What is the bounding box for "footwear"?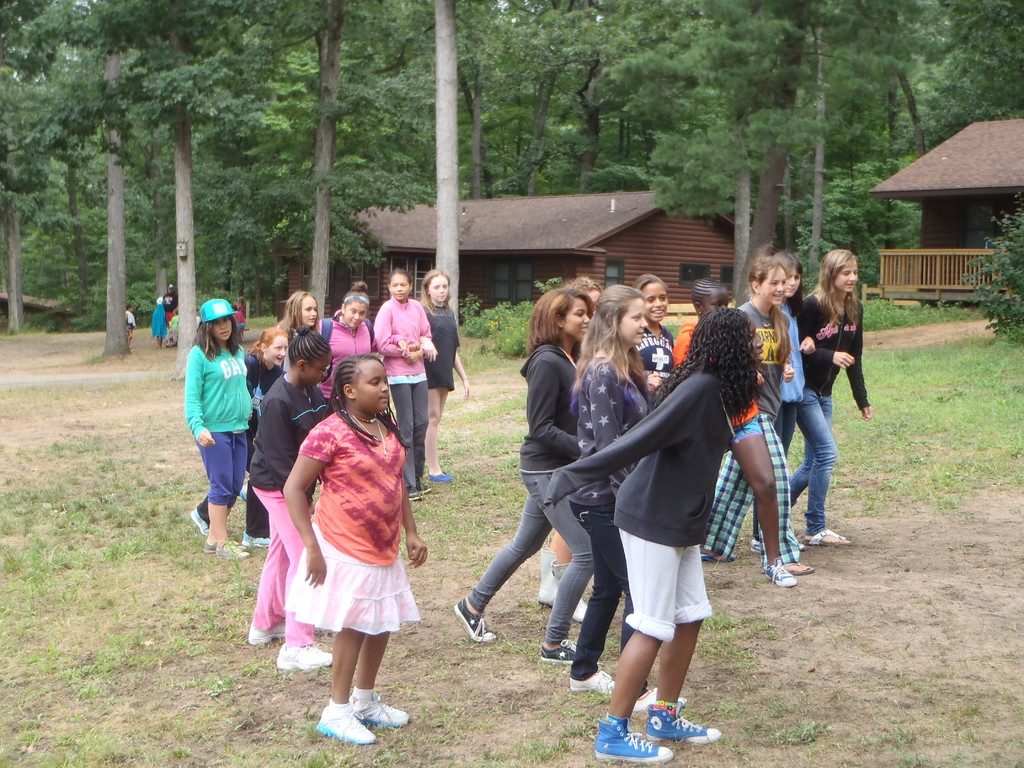
(x1=540, y1=637, x2=578, y2=665).
